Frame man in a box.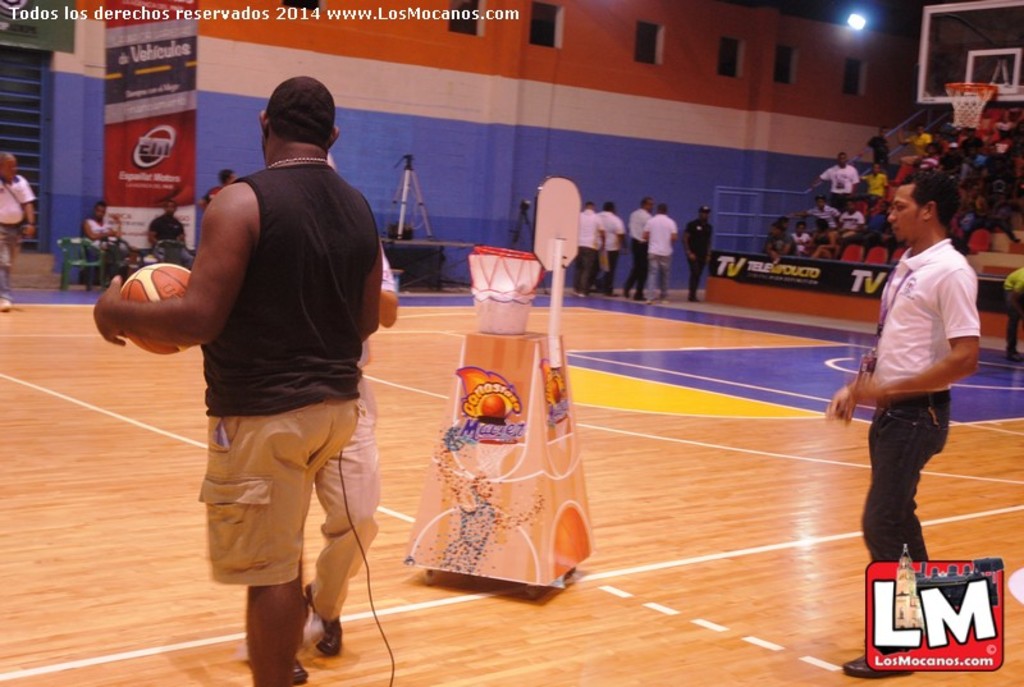
select_region(643, 203, 667, 296).
